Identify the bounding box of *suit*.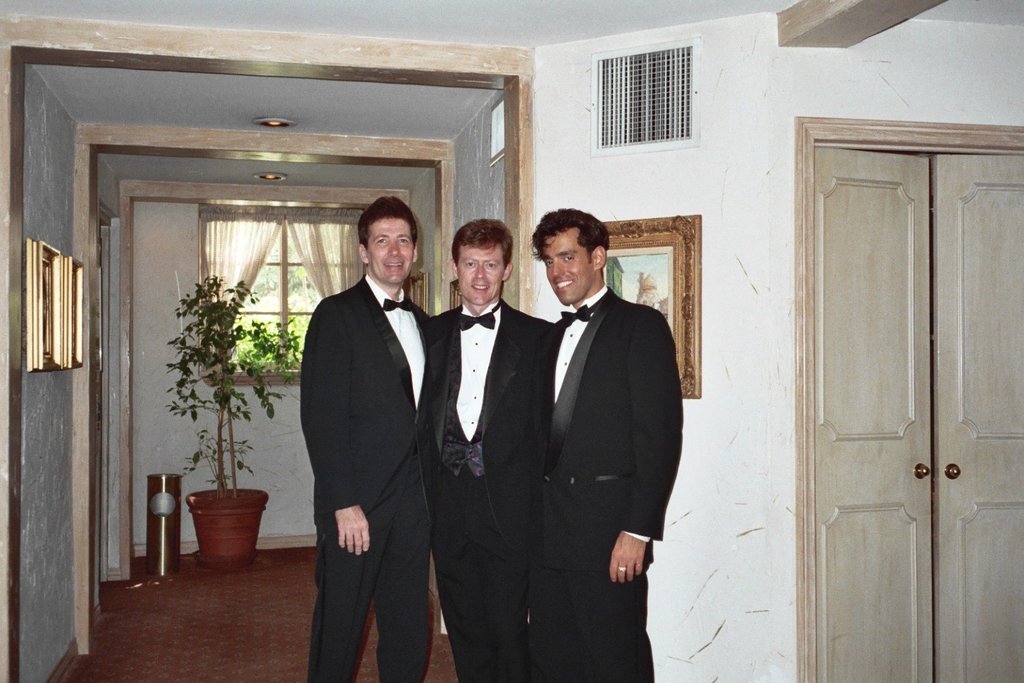
[left=304, top=276, right=443, bottom=682].
